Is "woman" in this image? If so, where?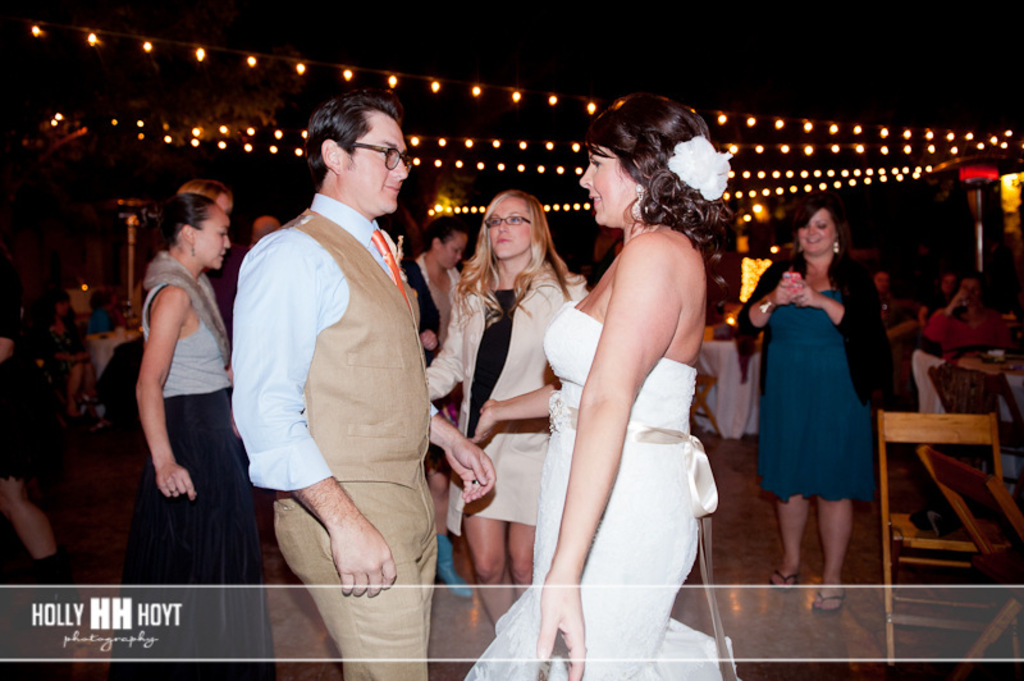
Yes, at bbox=(422, 192, 585, 636).
